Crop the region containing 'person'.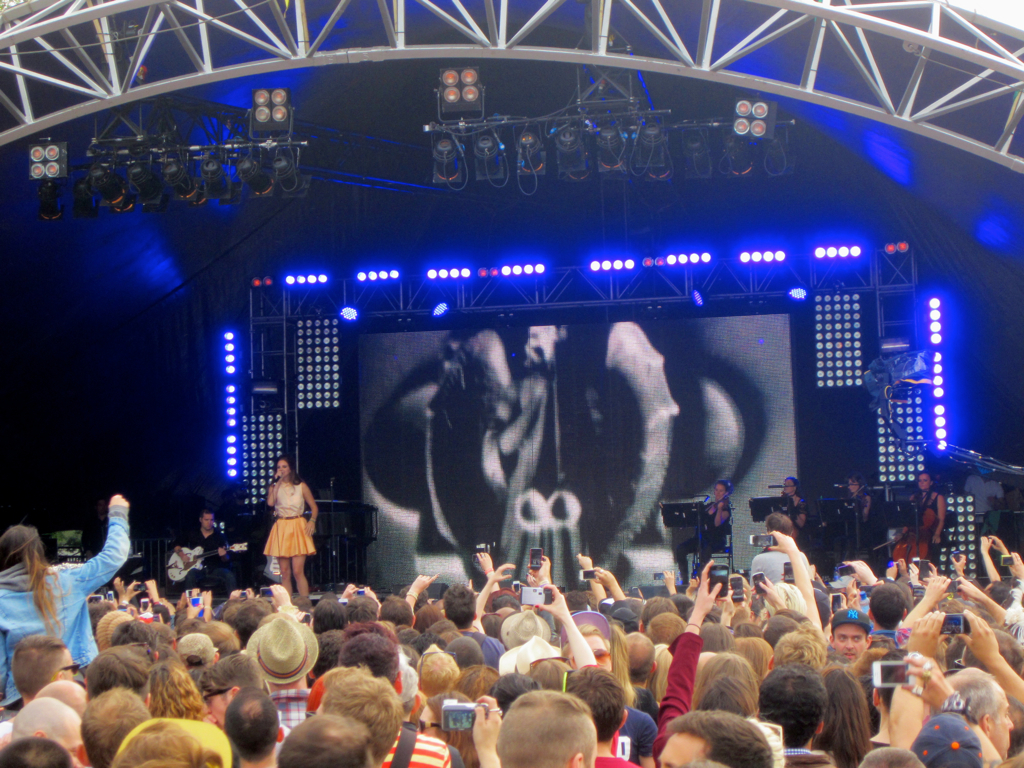
Crop region: (891,474,946,560).
